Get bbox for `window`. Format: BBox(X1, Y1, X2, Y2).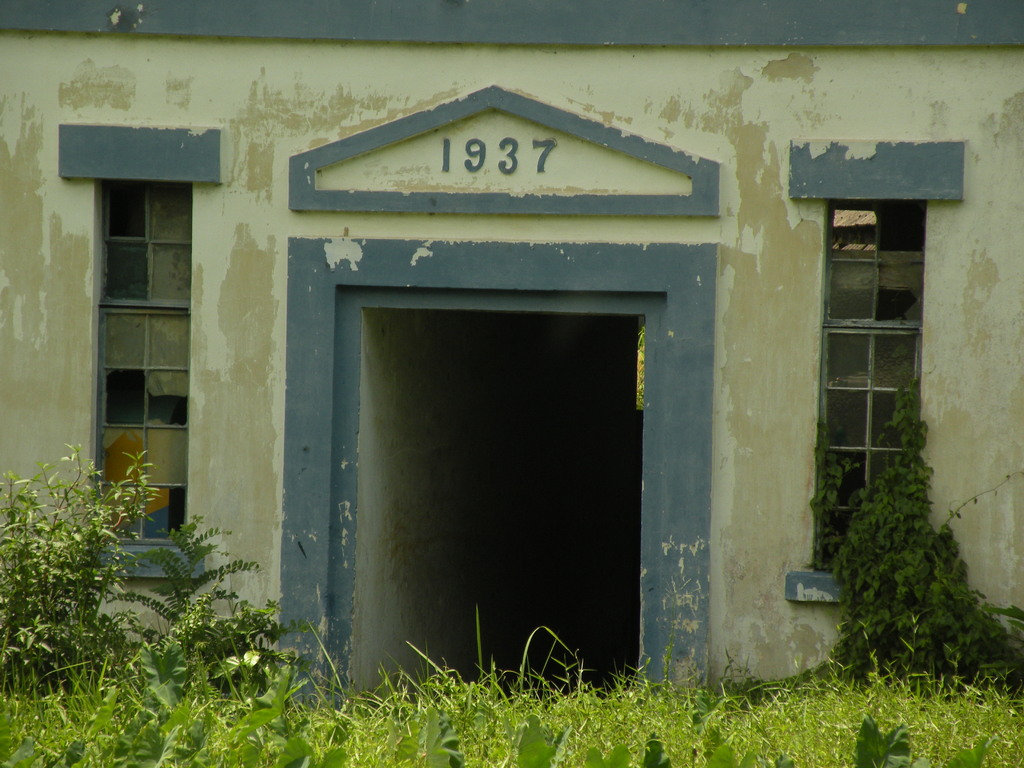
BBox(828, 170, 932, 558).
